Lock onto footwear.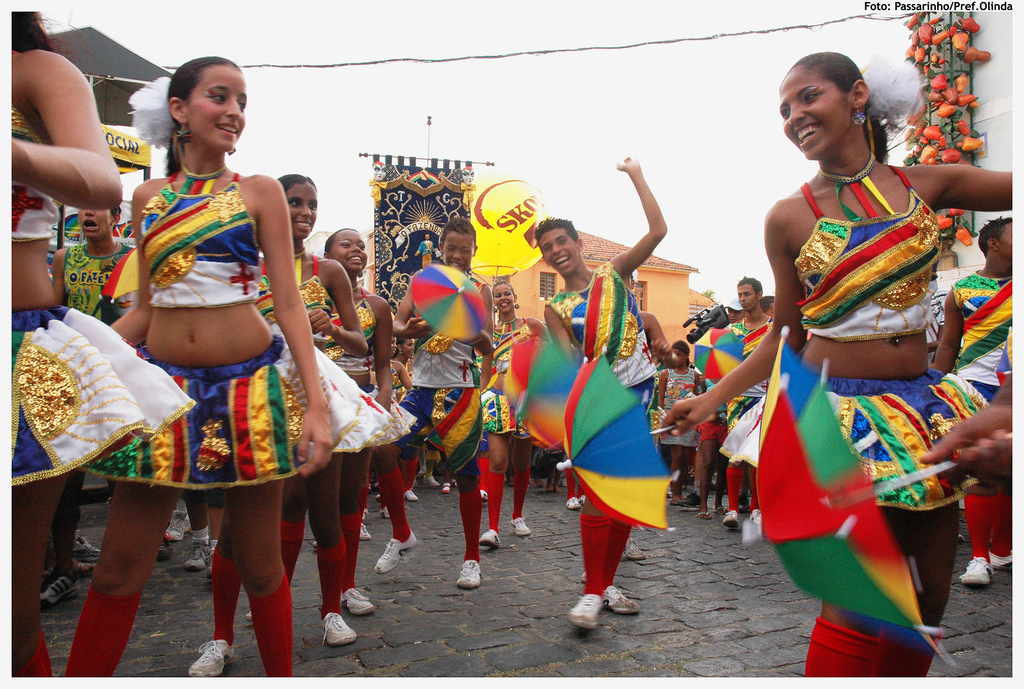
Locked: bbox(720, 508, 740, 532).
